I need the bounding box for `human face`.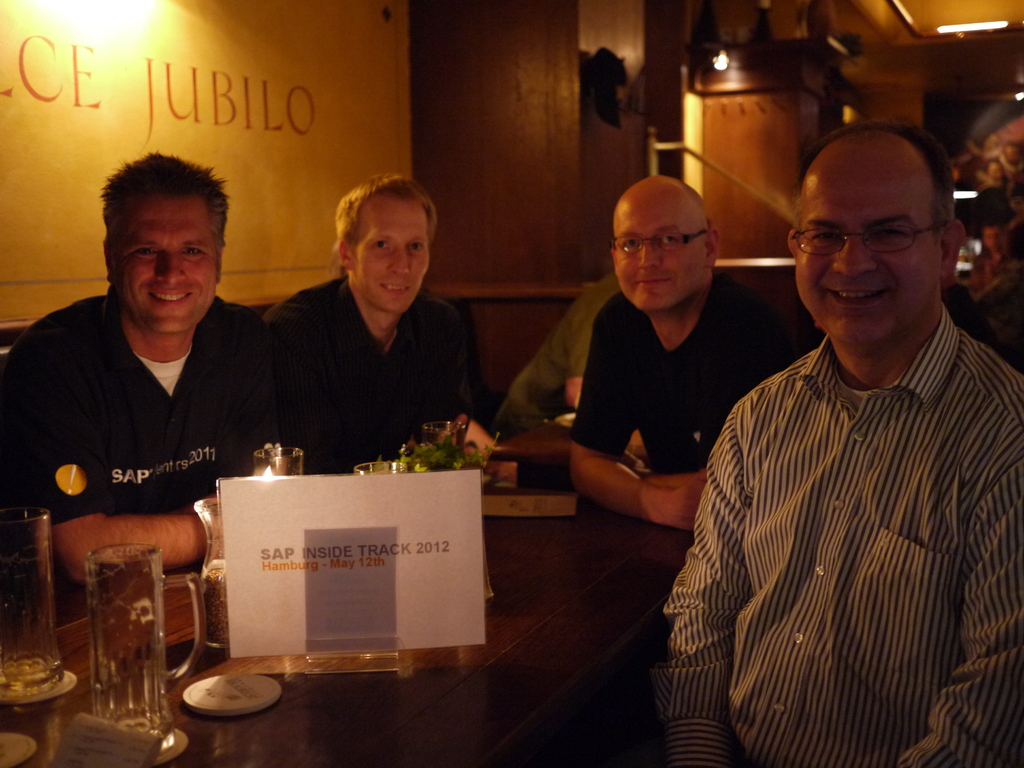
Here it is: {"x1": 797, "y1": 147, "x2": 937, "y2": 340}.
